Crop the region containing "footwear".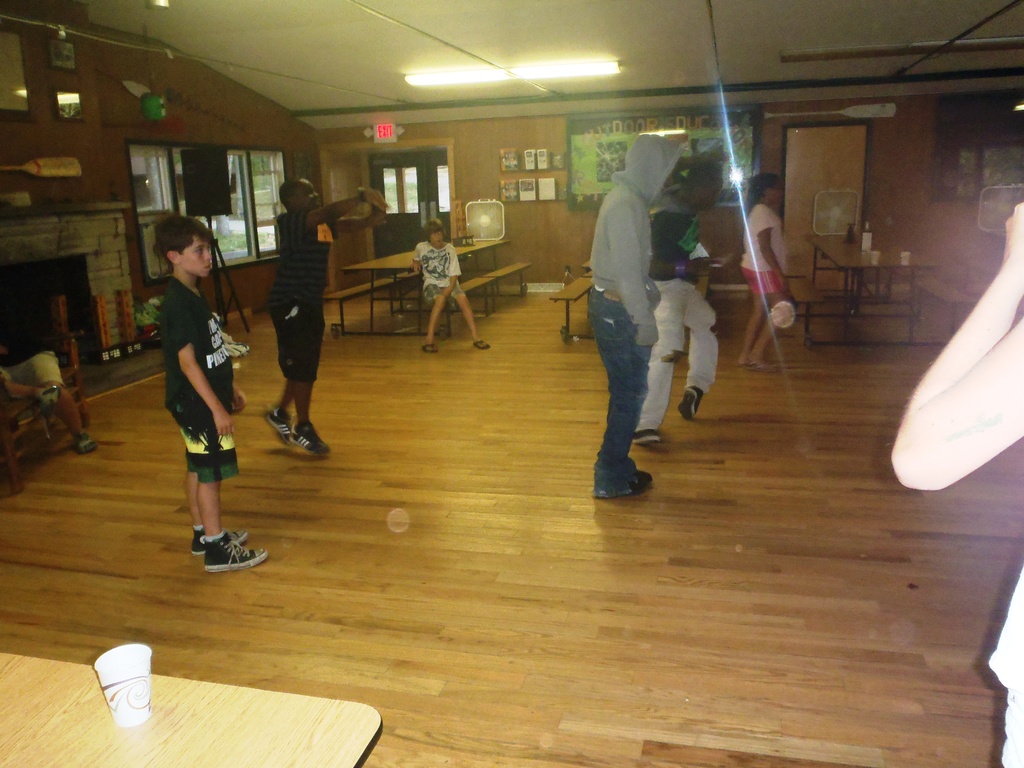
Crop region: region(747, 362, 781, 372).
